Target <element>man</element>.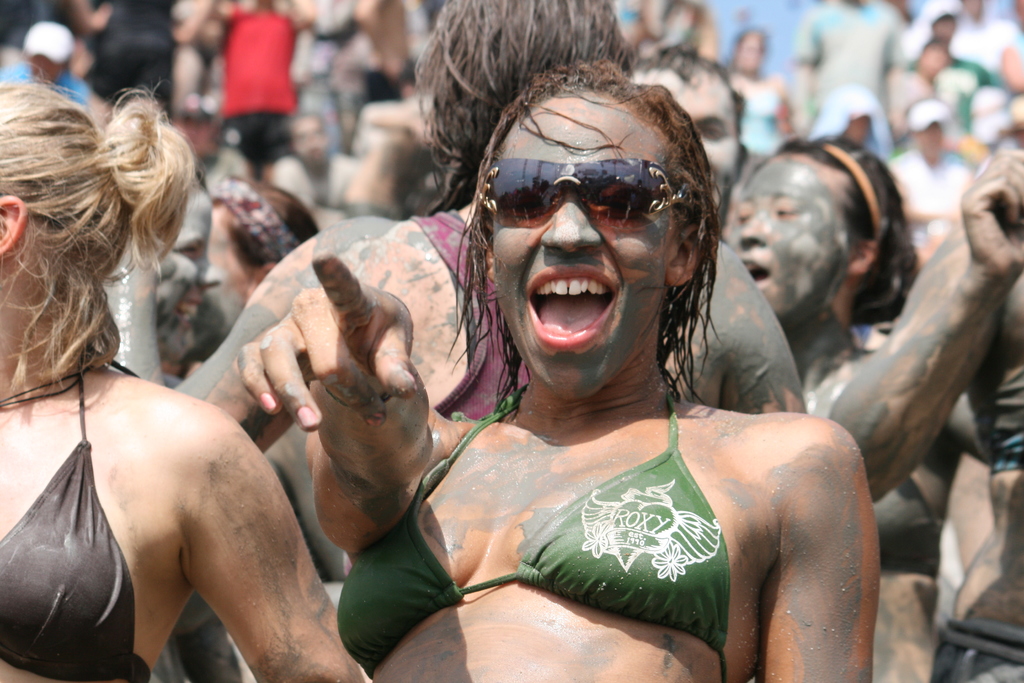
Target region: box(874, 94, 988, 260).
